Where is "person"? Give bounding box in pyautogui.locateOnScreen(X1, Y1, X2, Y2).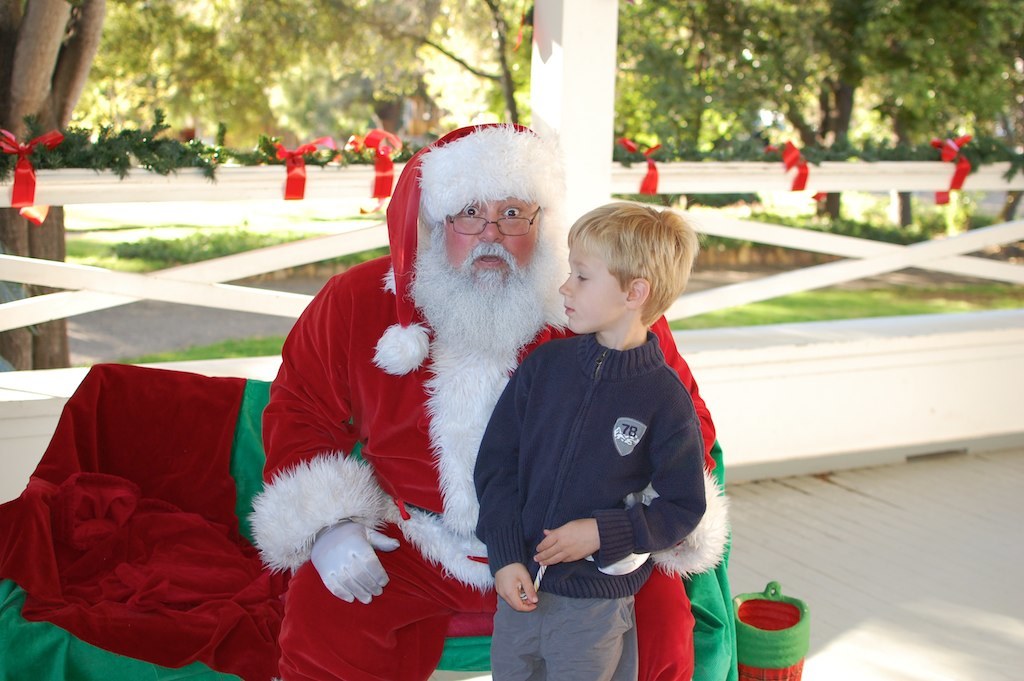
pyautogui.locateOnScreen(265, 128, 717, 680).
